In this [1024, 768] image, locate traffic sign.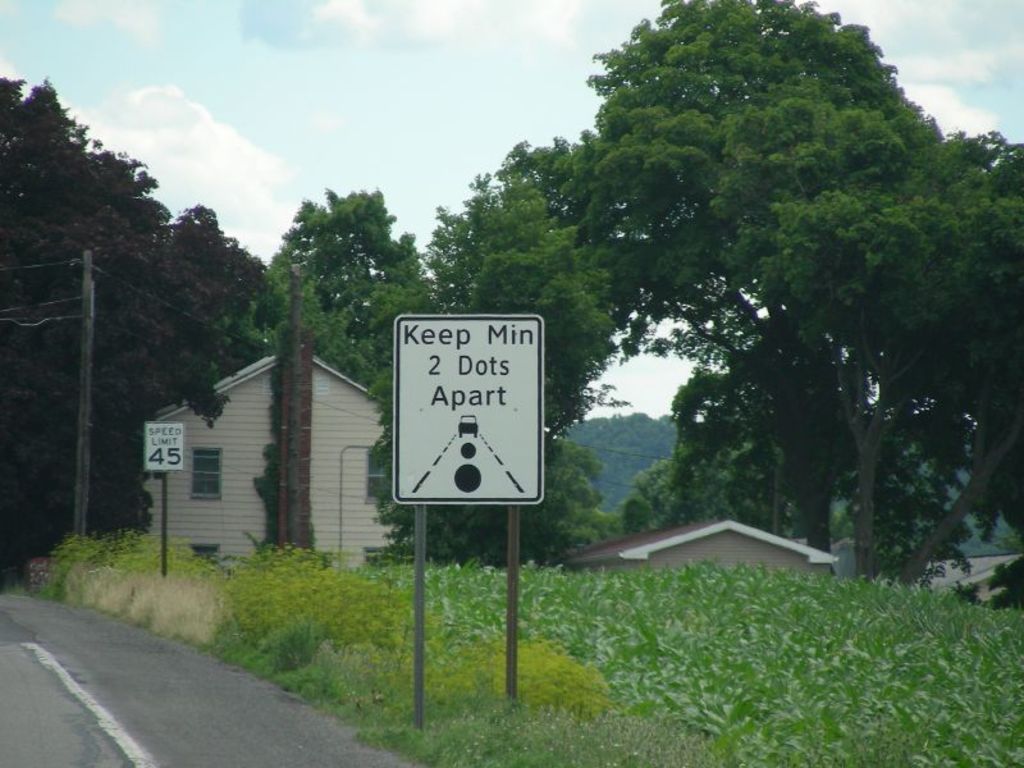
Bounding box: bbox=(394, 310, 547, 506).
